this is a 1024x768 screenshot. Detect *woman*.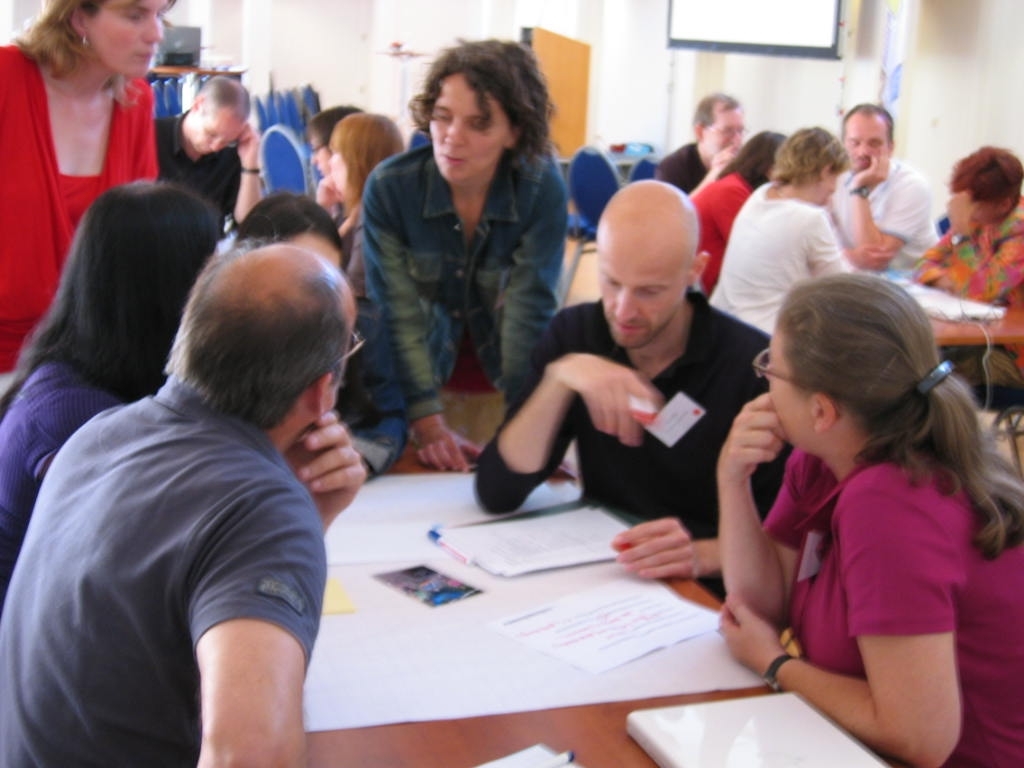
box(677, 129, 786, 297).
